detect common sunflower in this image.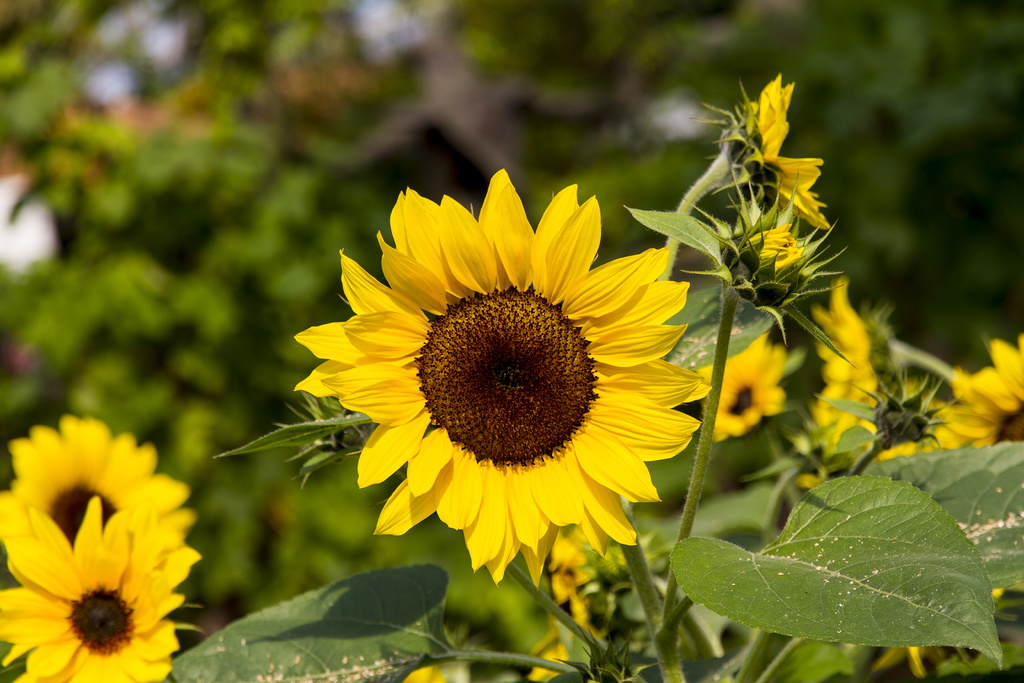
Detection: [285, 163, 704, 578].
